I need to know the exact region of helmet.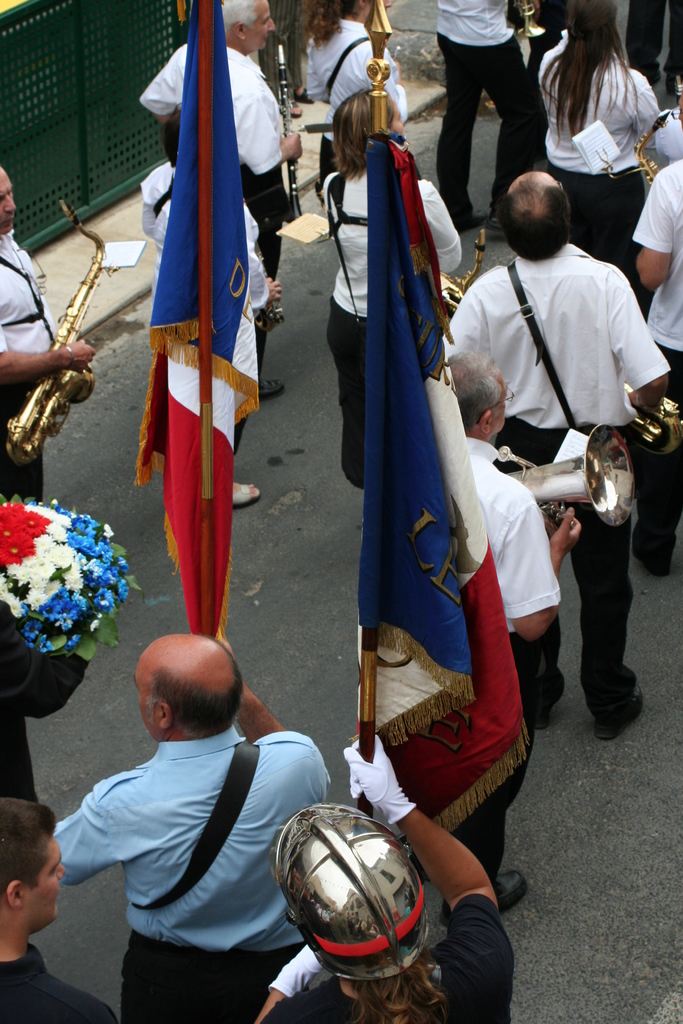
Region: Rect(504, 168, 576, 264).
